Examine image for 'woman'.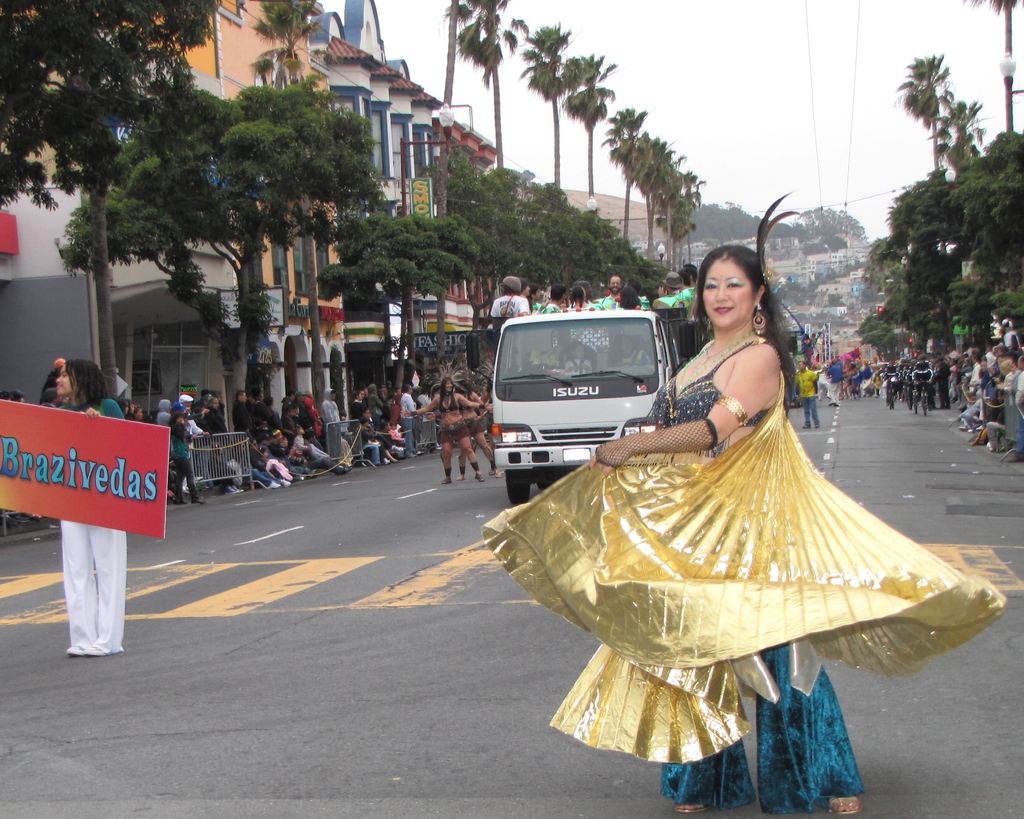
Examination result: (x1=403, y1=382, x2=488, y2=482).
